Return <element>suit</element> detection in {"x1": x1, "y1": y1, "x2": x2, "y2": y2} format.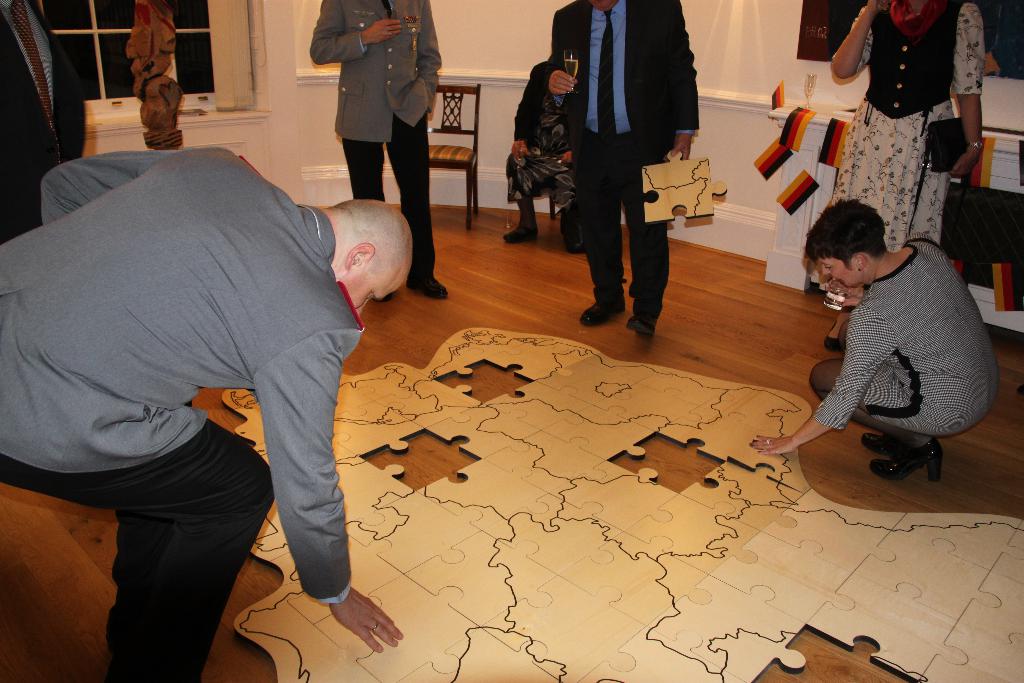
{"x1": 40, "y1": 149, "x2": 409, "y2": 644}.
